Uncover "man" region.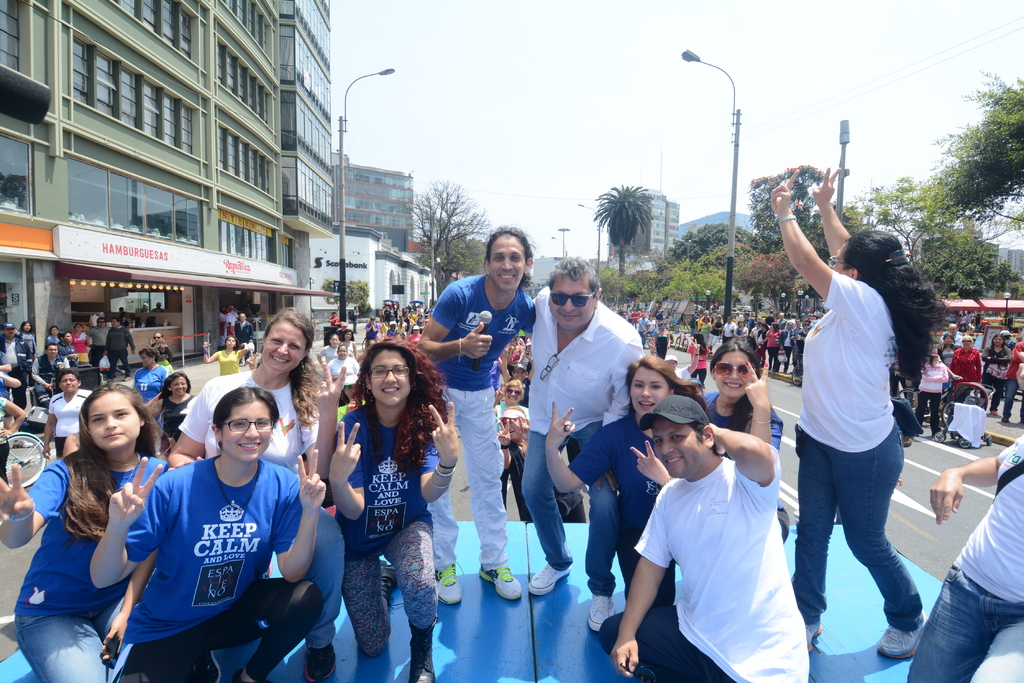
Uncovered: l=56, t=327, r=80, b=369.
